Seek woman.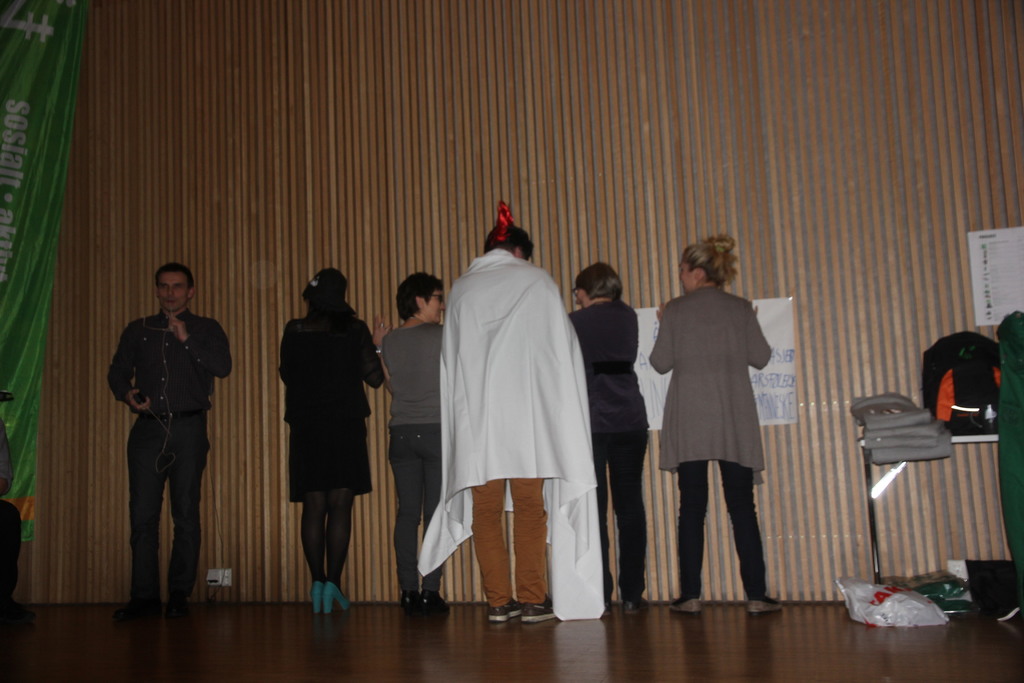
box=[561, 261, 653, 620].
